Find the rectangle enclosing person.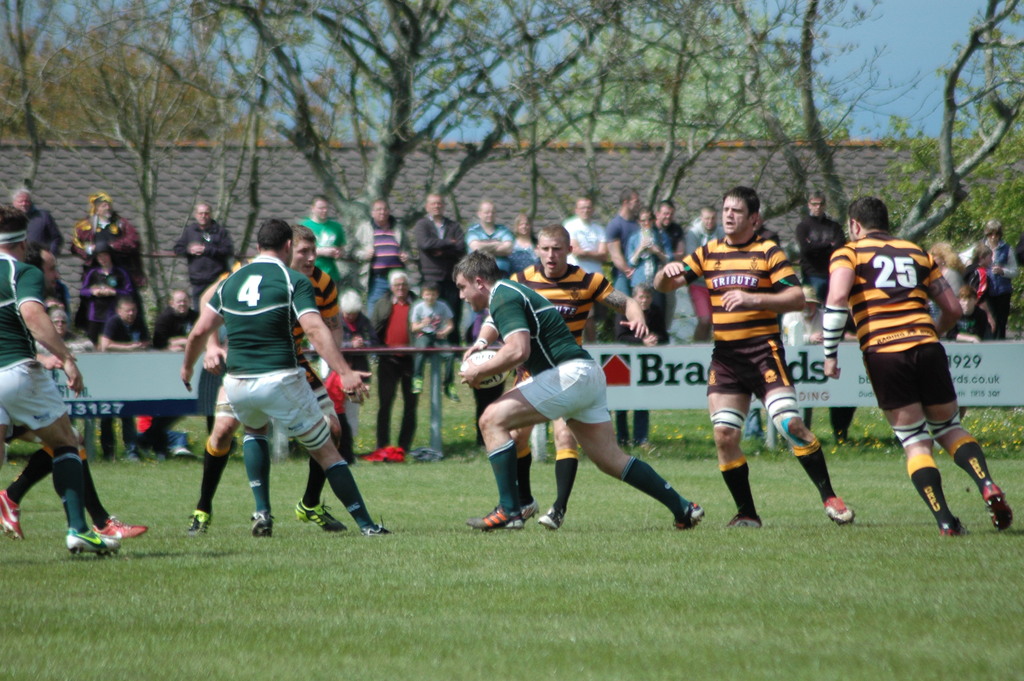
left=654, top=188, right=861, bottom=531.
